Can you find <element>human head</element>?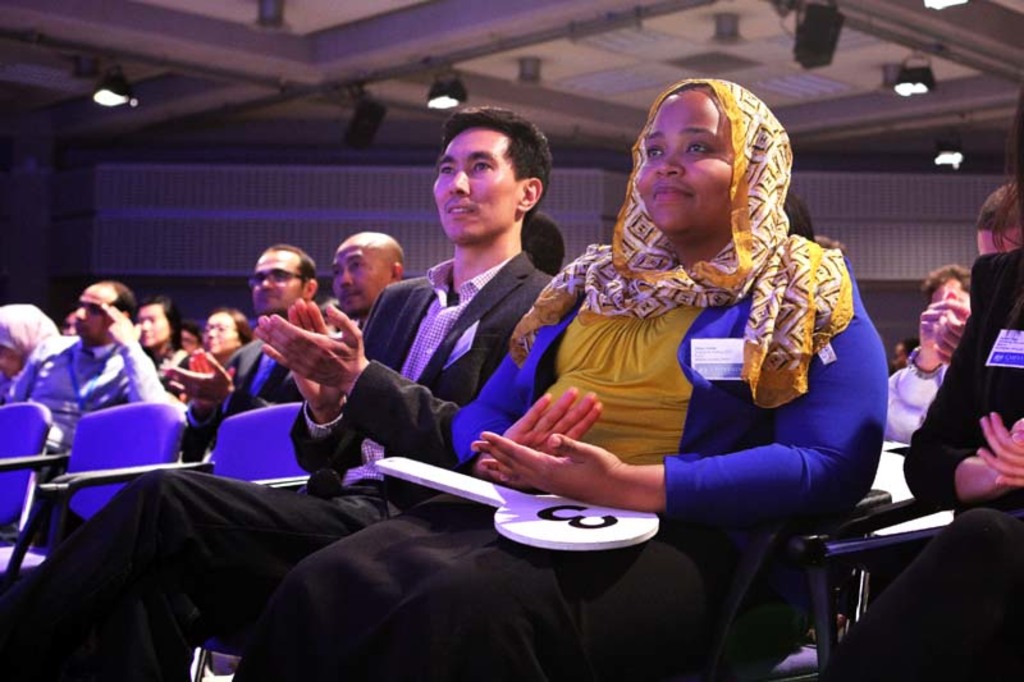
Yes, bounding box: <bbox>978, 188, 1023, 253</bbox>.
